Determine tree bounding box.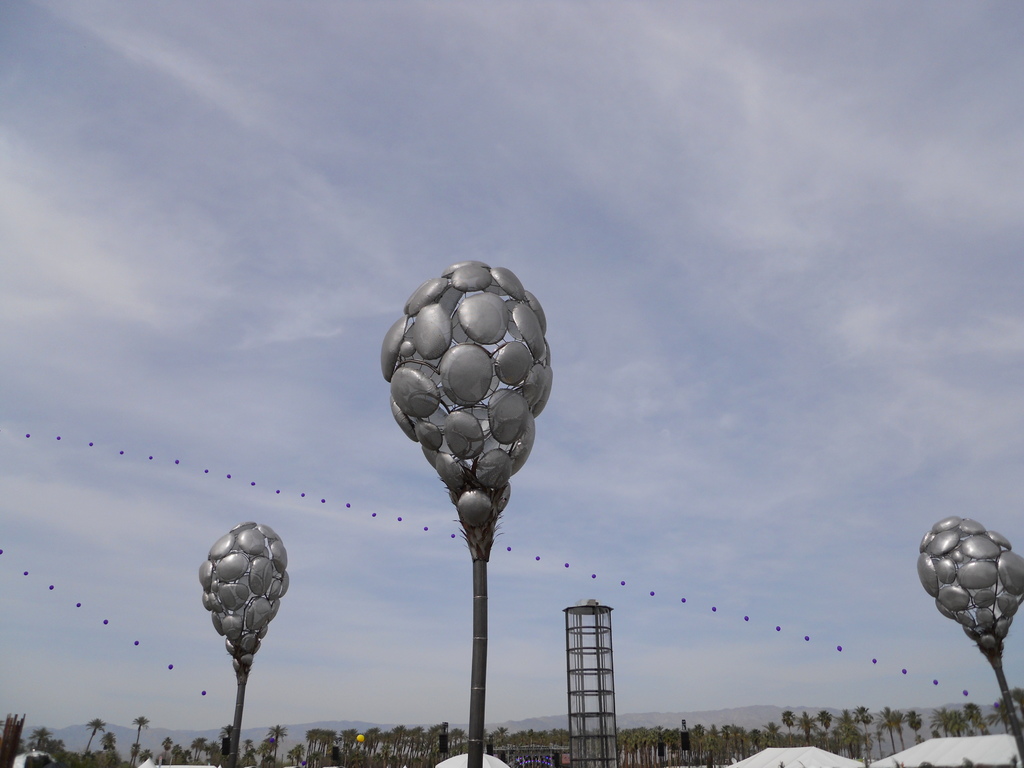
Determined: left=908, top=709, right=925, bottom=744.
